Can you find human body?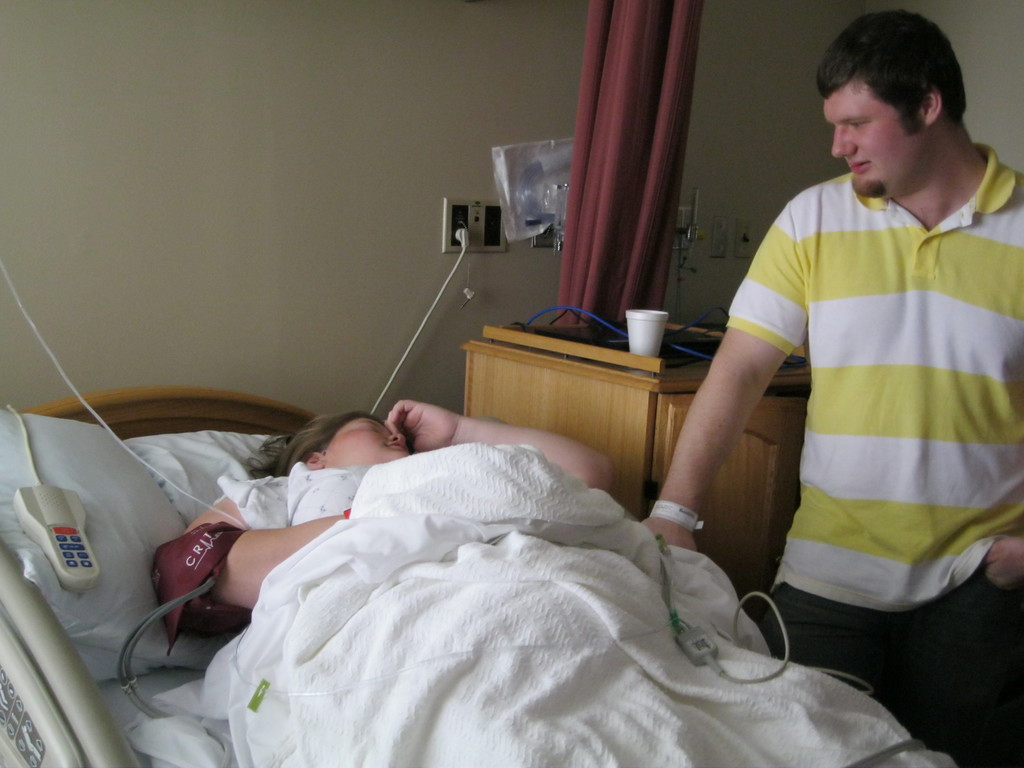
Yes, bounding box: 174,393,938,767.
